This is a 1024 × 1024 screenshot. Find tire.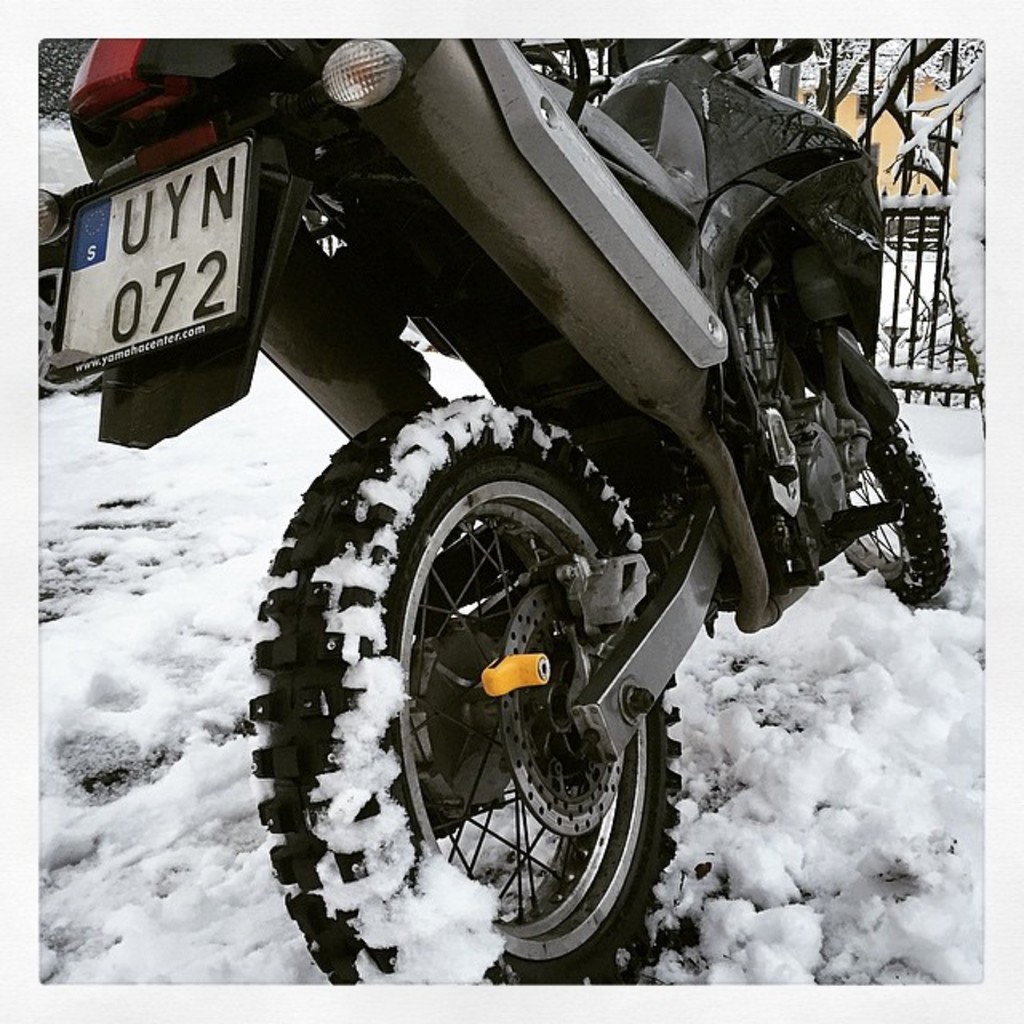
Bounding box: rect(259, 395, 683, 989).
